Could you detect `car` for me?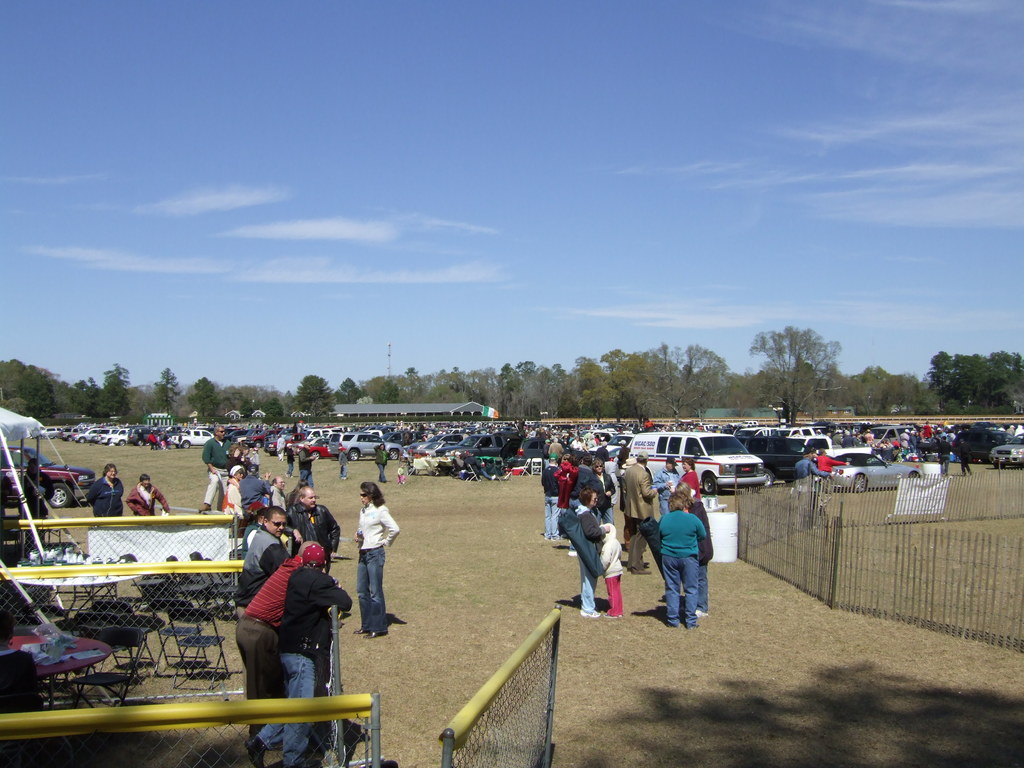
Detection result: select_region(952, 429, 1011, 457).
